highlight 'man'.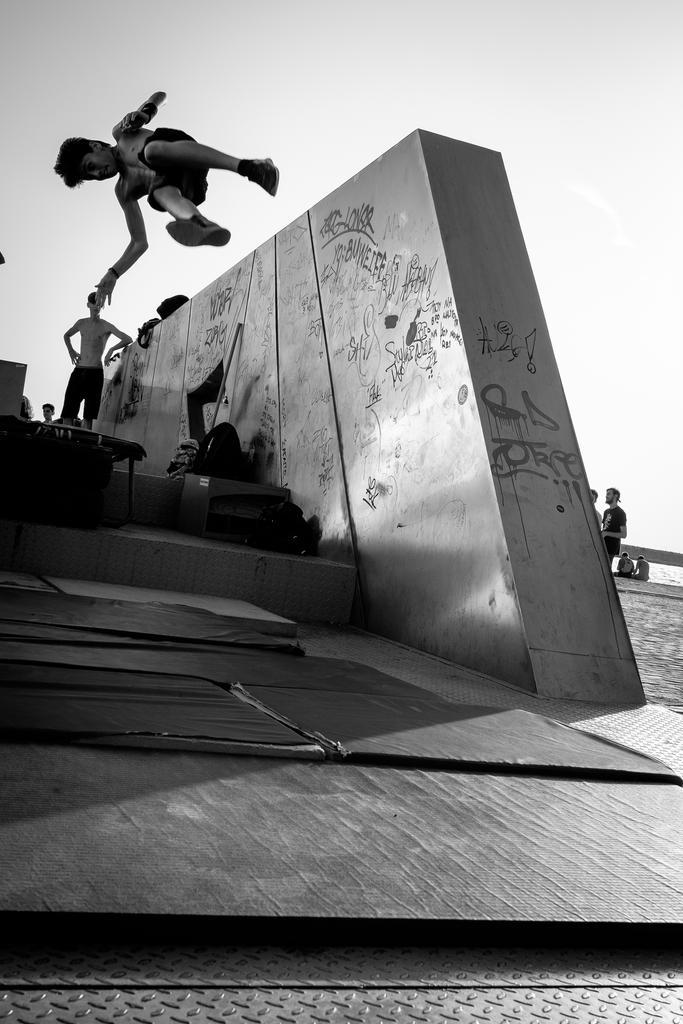
Highlighted region: [53, 85, 279, 304].
